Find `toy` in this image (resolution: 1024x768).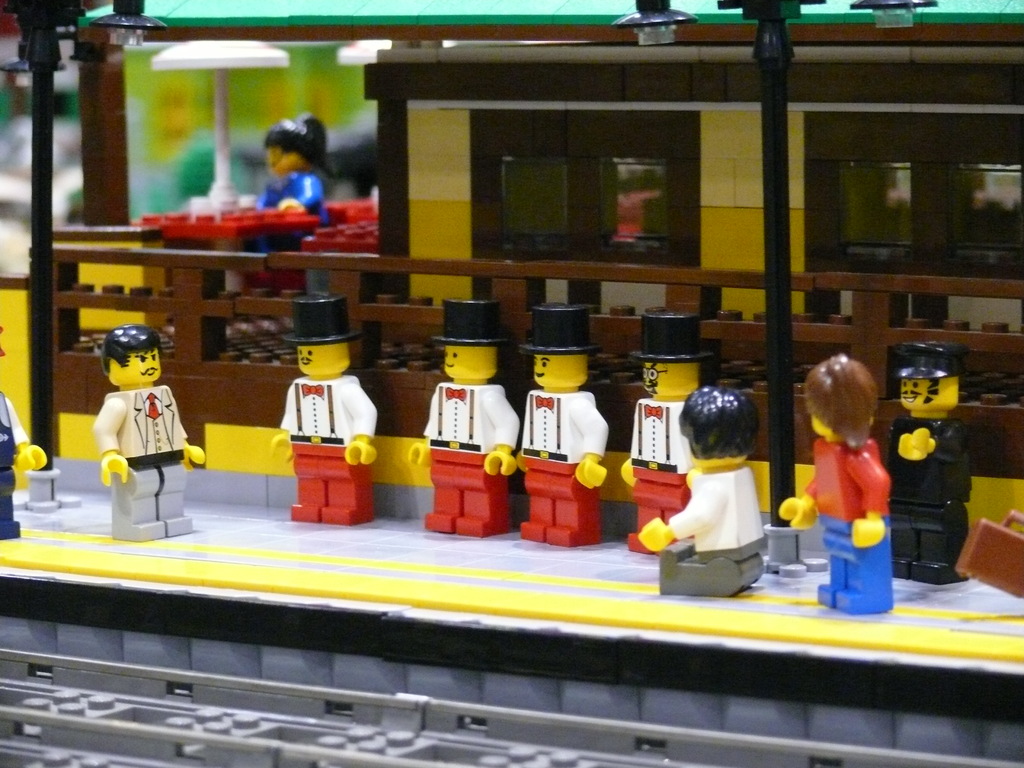
[68, 310, 198, 544].
